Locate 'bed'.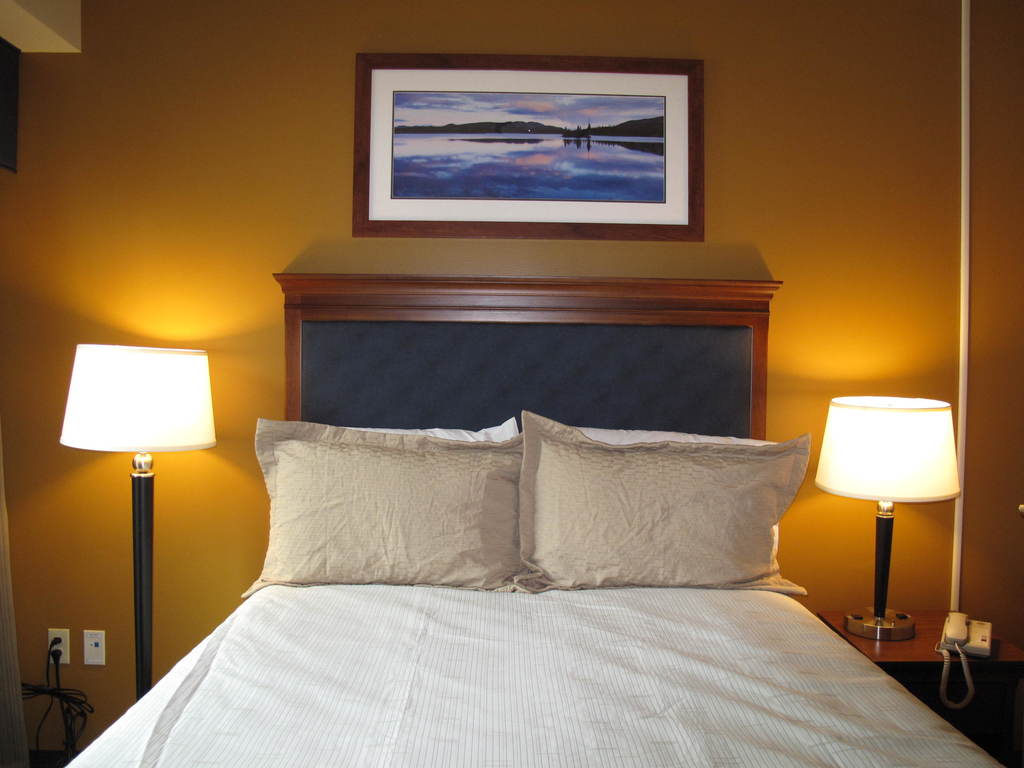
Bounding box: l=58, t=323, r=972, b=760.
